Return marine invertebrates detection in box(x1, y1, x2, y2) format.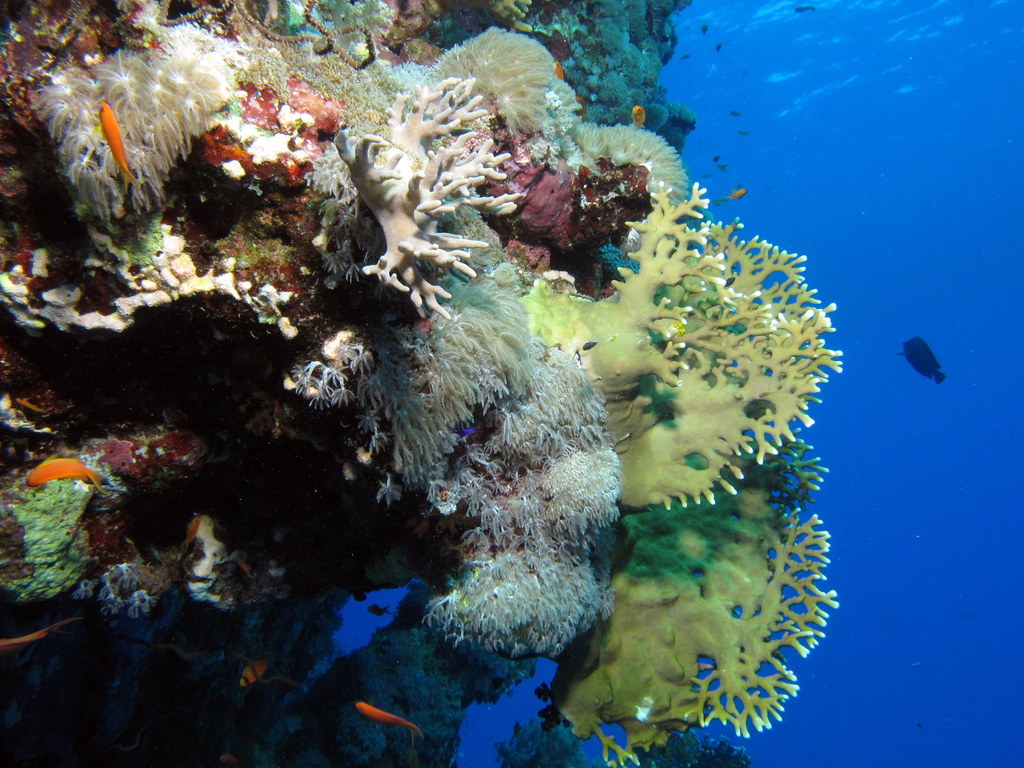
box(536, 180, 848, 524).
